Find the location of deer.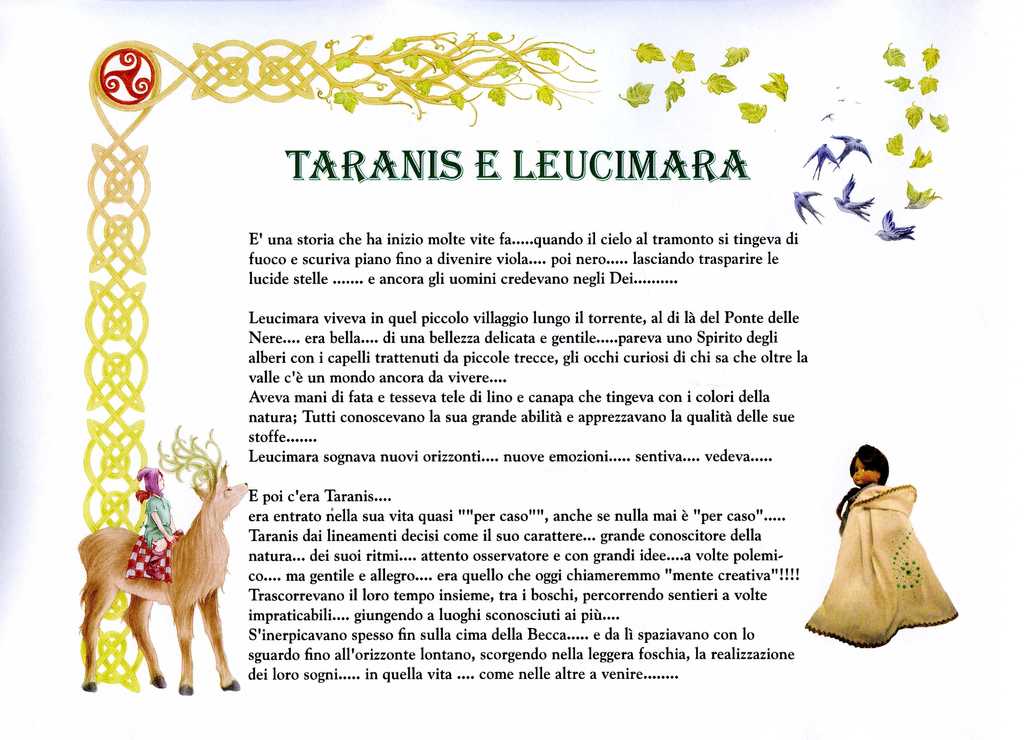
Location: 79 431 251 692.
